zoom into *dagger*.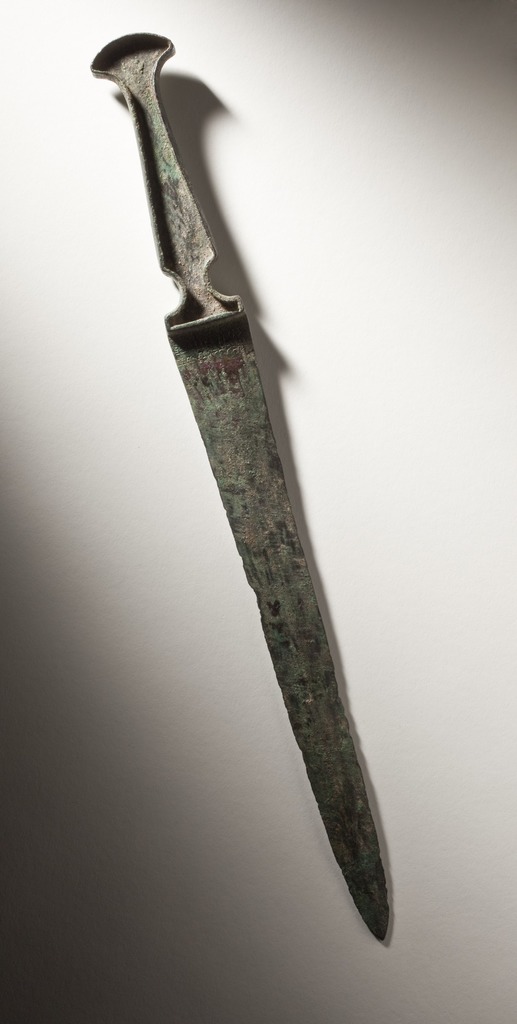
Zoom target: (x1=85, y1=29, x2=395, y2=946).
